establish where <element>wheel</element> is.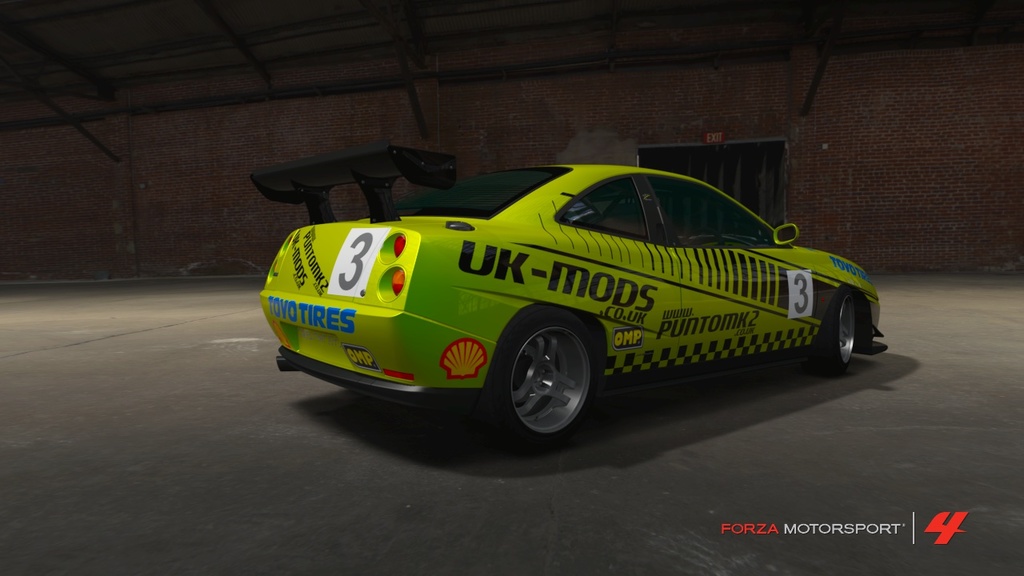
Established at (815, 291, 856, 374).
